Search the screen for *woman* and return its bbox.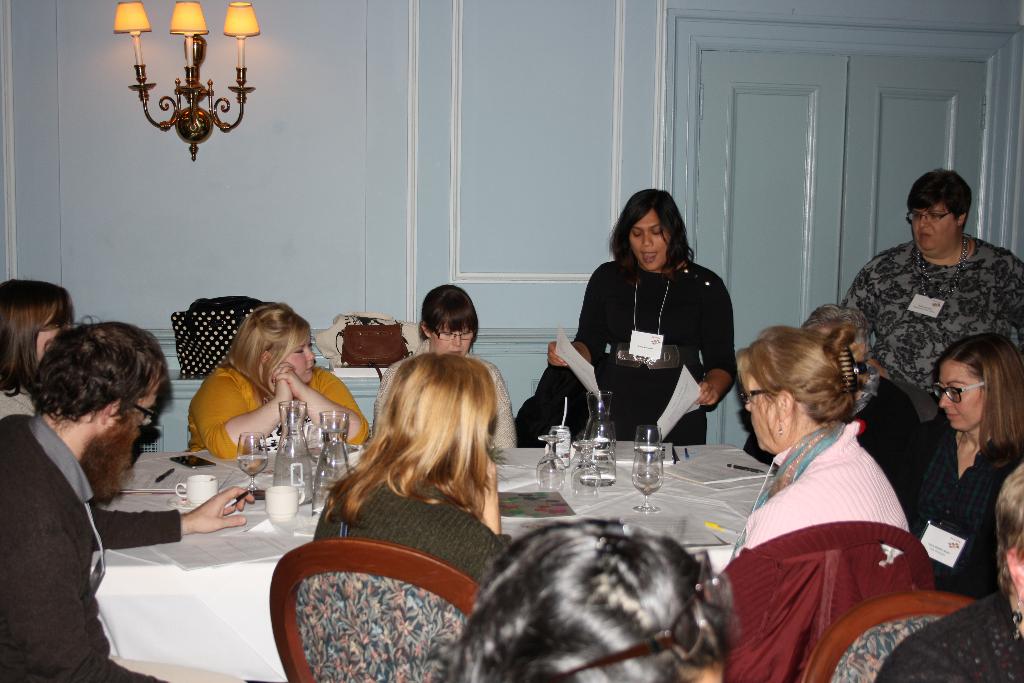
Found: locate(187, 302, 368, 460).
